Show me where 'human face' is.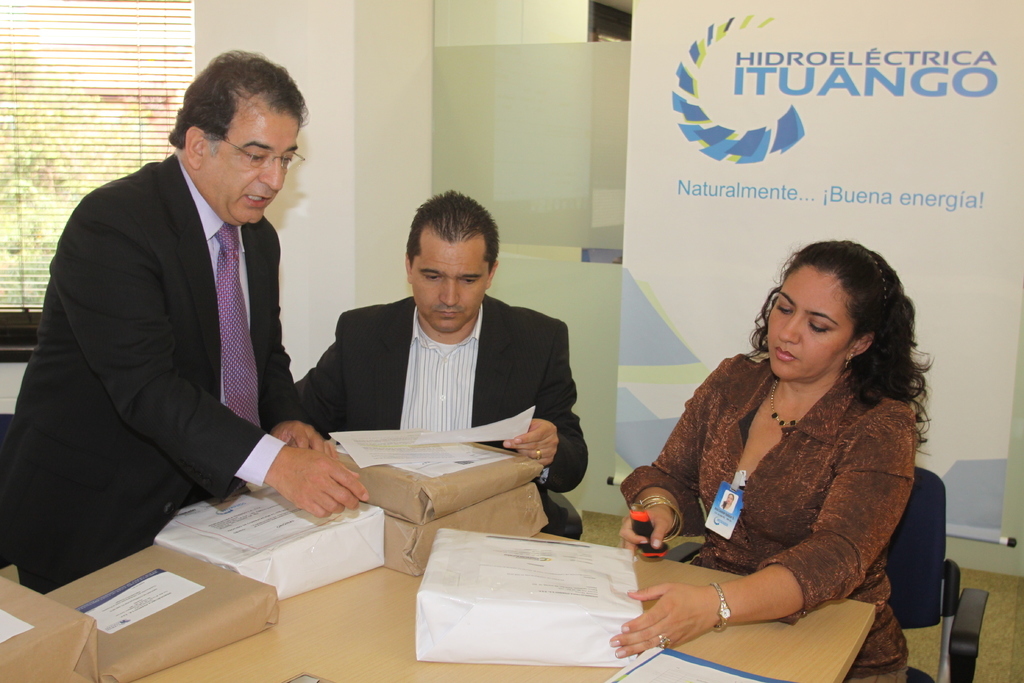
'human face' is at Rect(410, 233, 486, 327).
